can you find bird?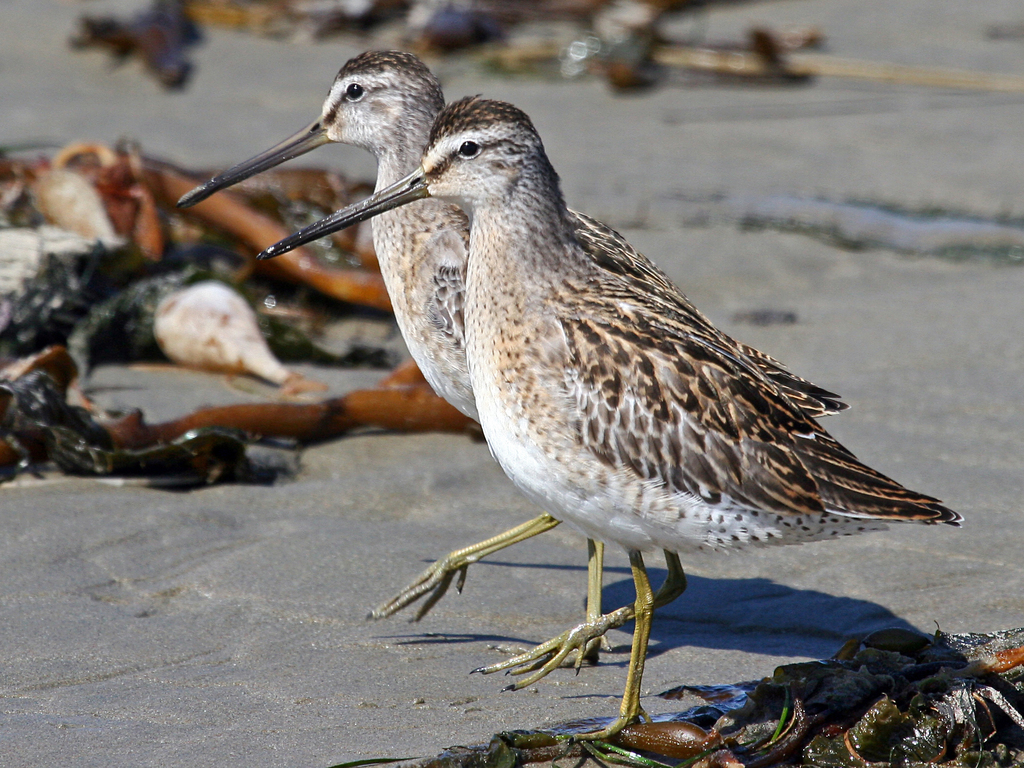
Yes, bounding box: {"x1": 175, "y1": 44, "x2": 852, "y2": 669}.
